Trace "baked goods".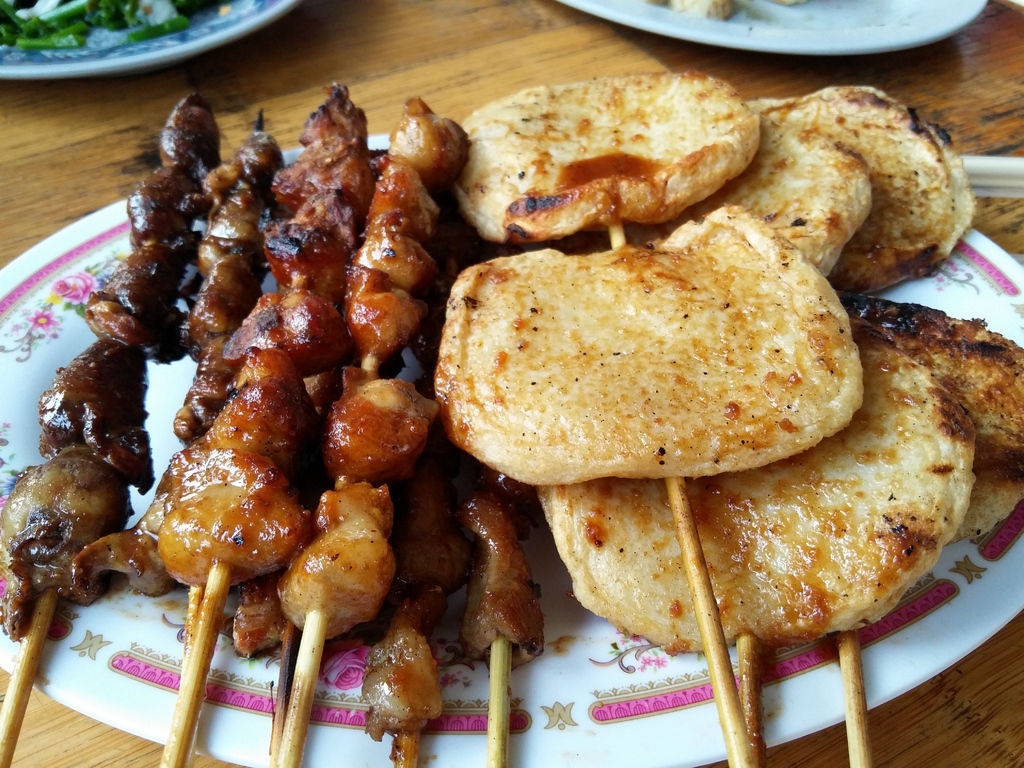
Traced to (x1=422, y1=73, x2=758, y2=248).
